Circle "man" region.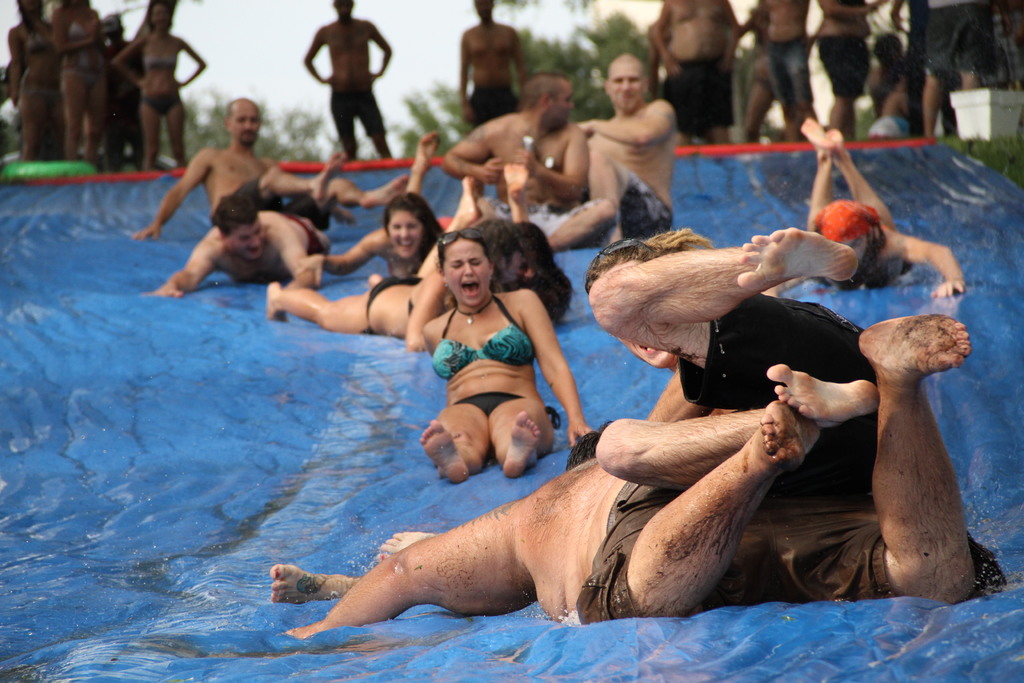
Region: left=454, top=0, right=525, bottom=128.
